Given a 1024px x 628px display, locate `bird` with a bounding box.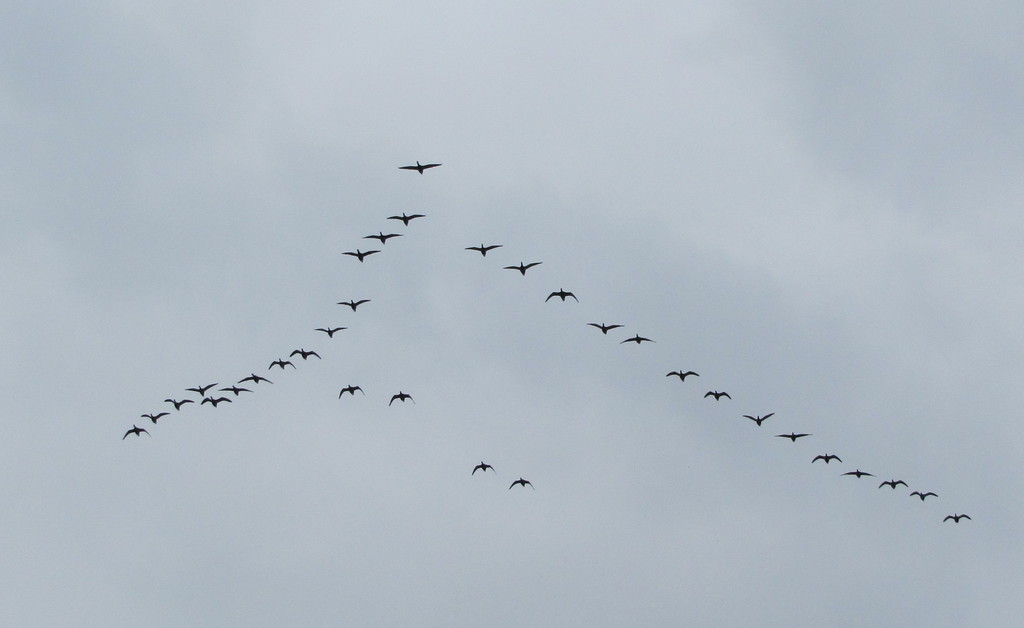
Located: bbox=[743, 413, 776, 428].
